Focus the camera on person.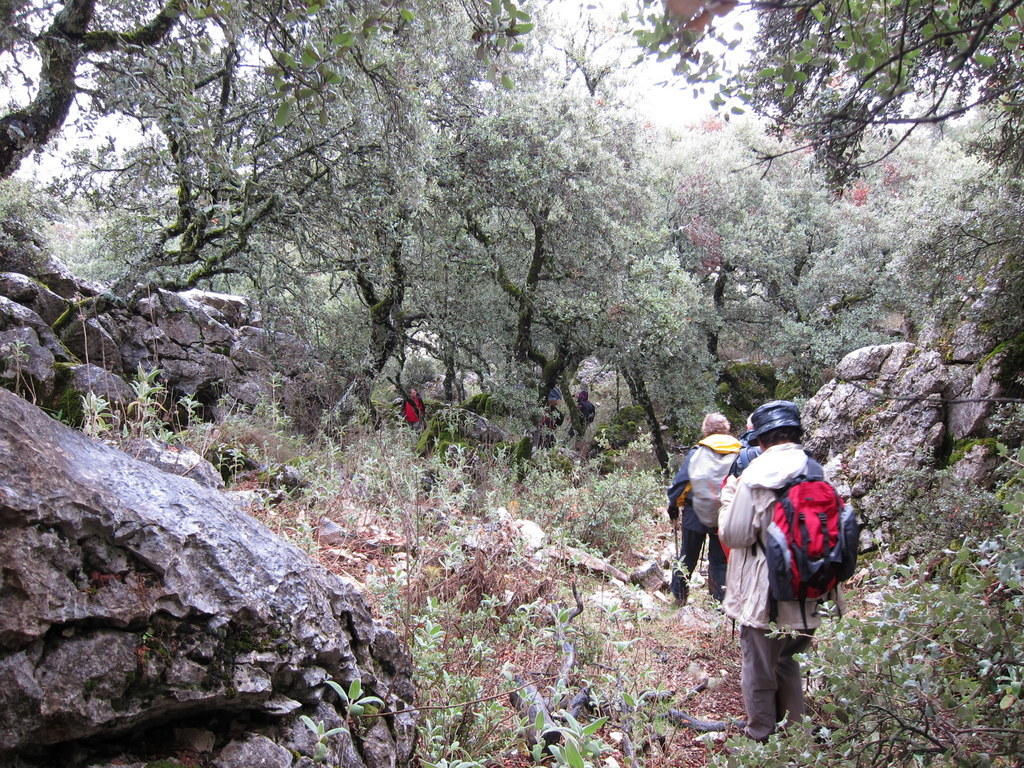
Focus region: box=[664, 411, 746, 605].
